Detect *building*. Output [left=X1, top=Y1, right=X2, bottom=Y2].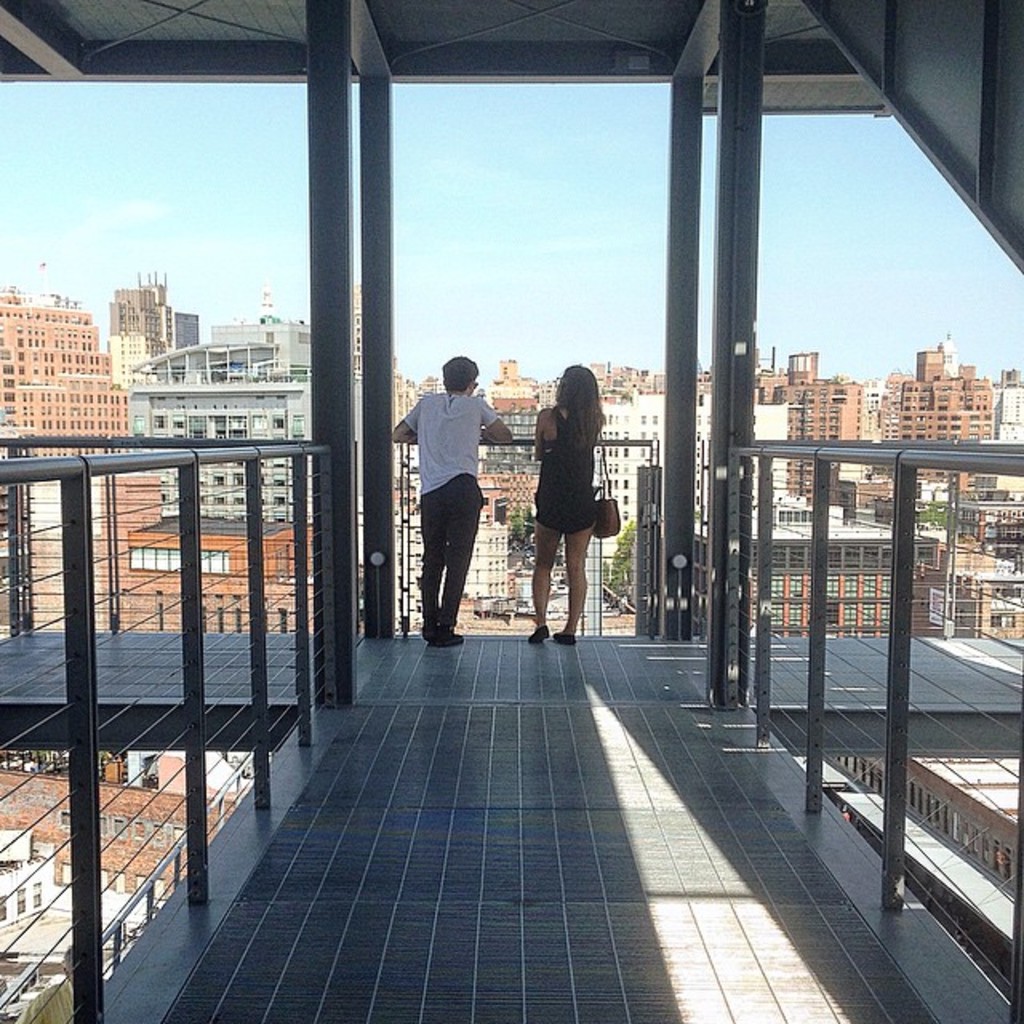
[left=0, top=0, right=1022, bottom=1022].
